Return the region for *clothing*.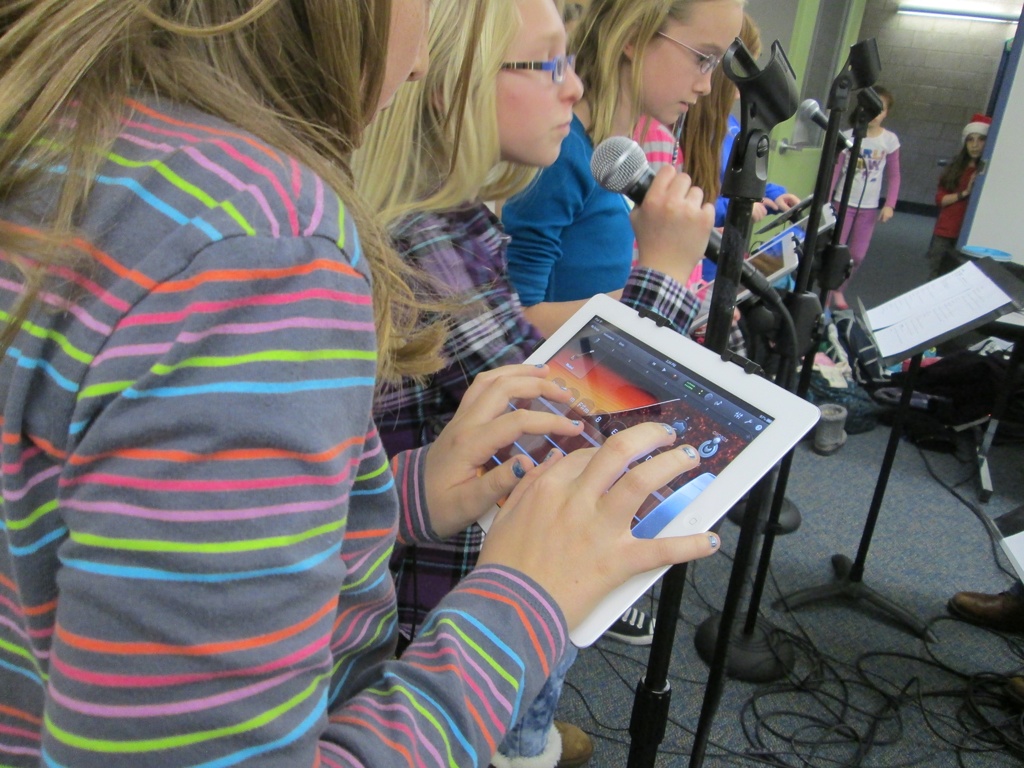
830 125 913 280.
